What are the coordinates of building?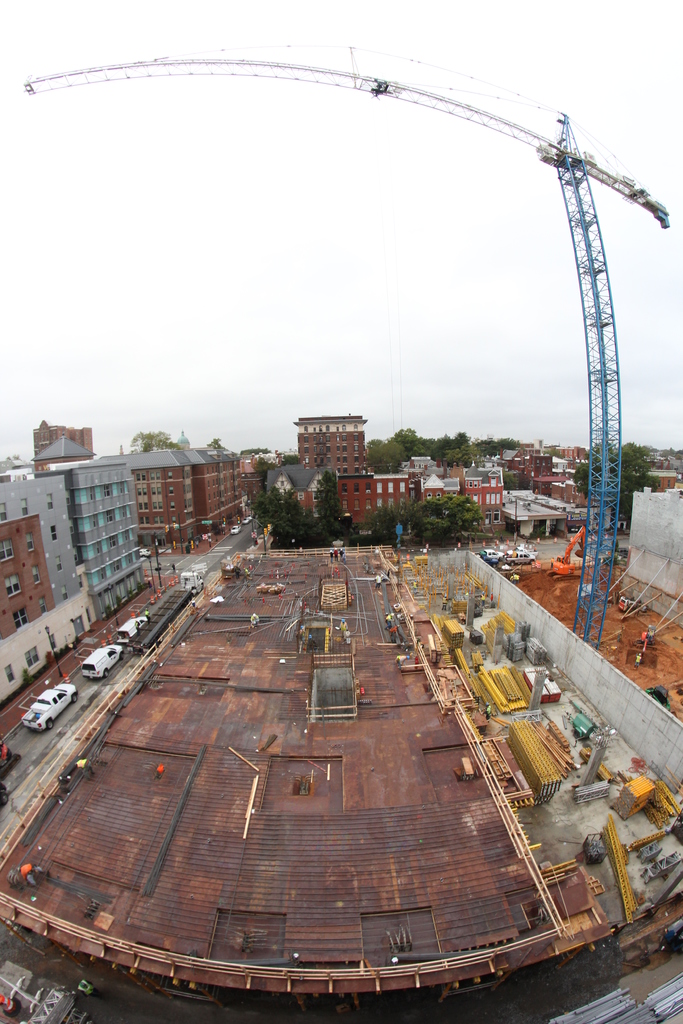
Rect(647, 468, 679, 496).
